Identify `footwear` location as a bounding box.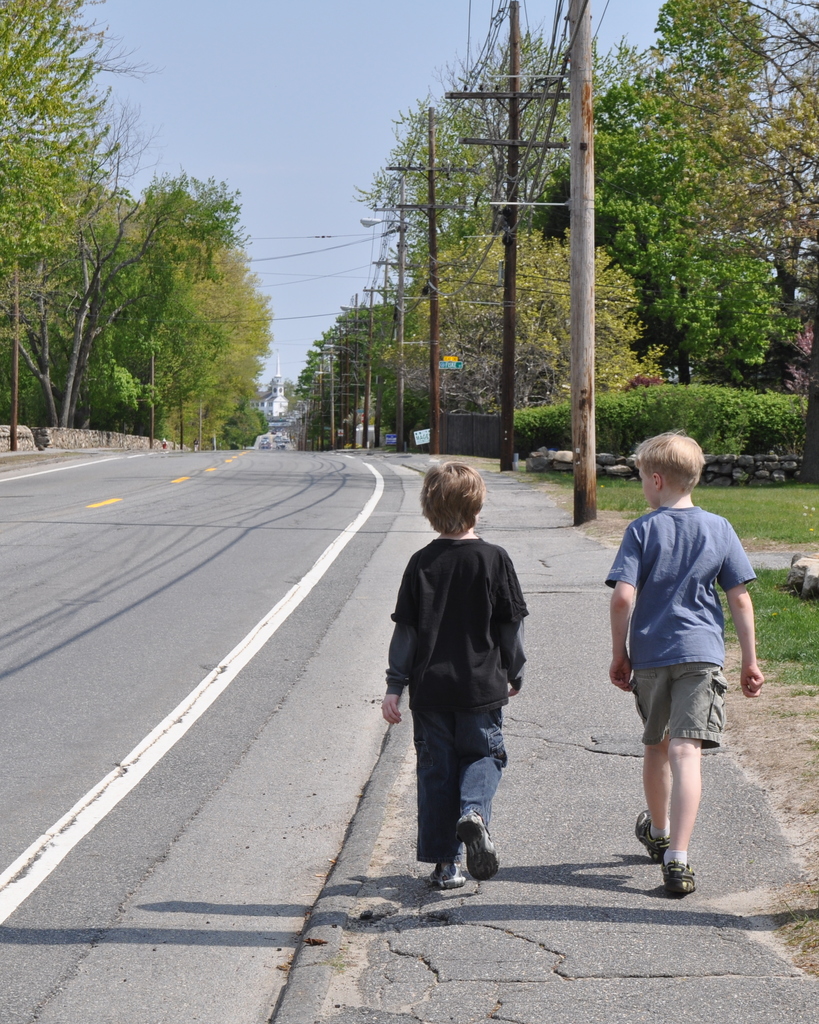
locate(640, 809, 666, 865).
